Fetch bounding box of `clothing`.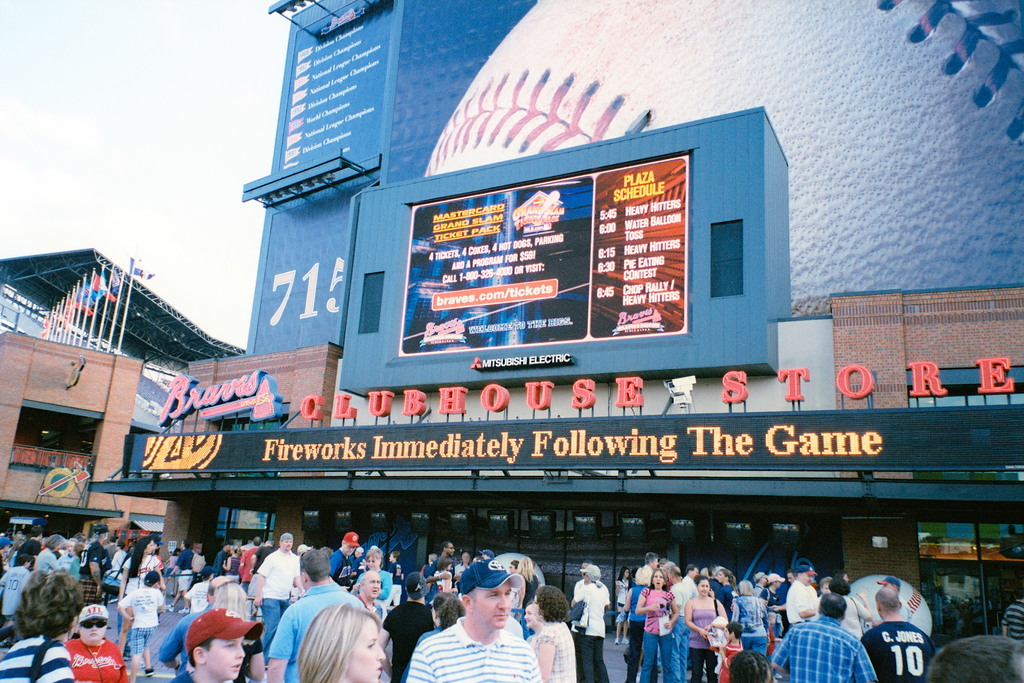
Bbox: [x1=123, y1=579, x2=162, y2=658].
